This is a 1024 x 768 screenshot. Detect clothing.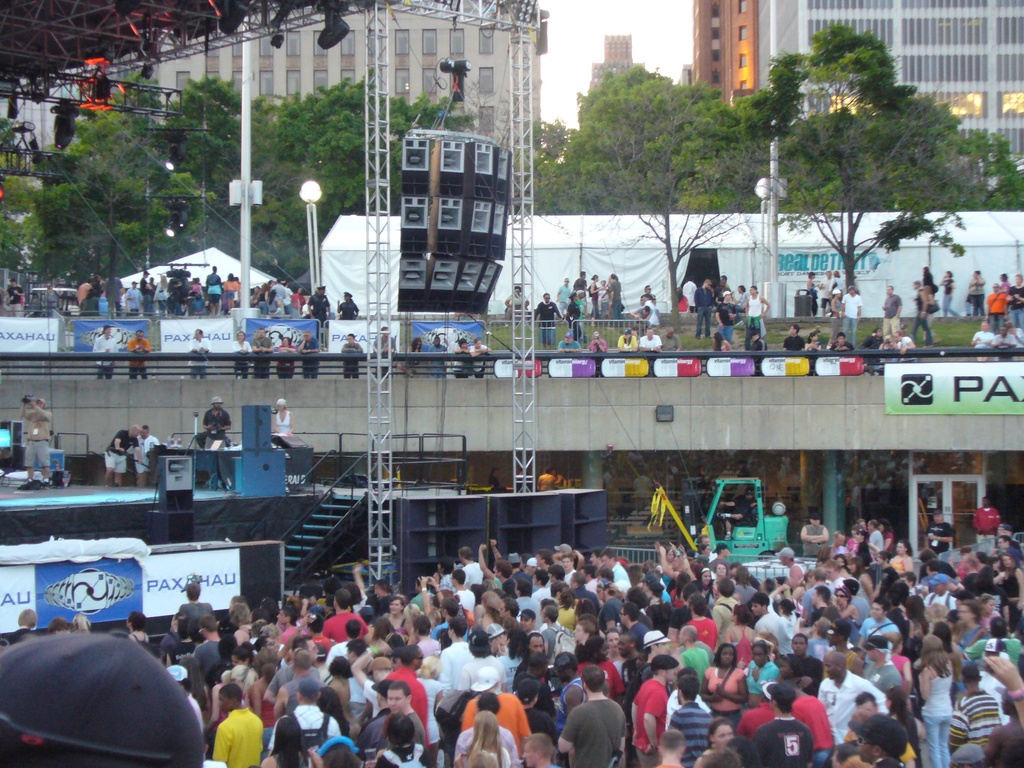
locate(920, 590, 959, 611).
